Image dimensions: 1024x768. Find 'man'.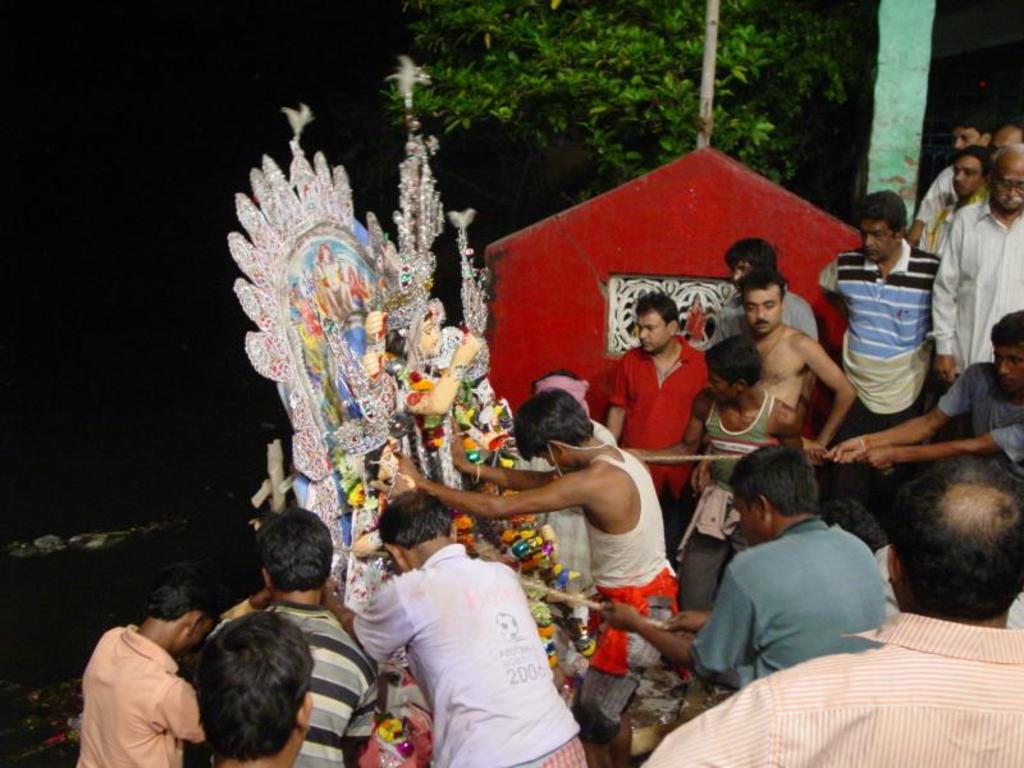
325 488 599 767.
